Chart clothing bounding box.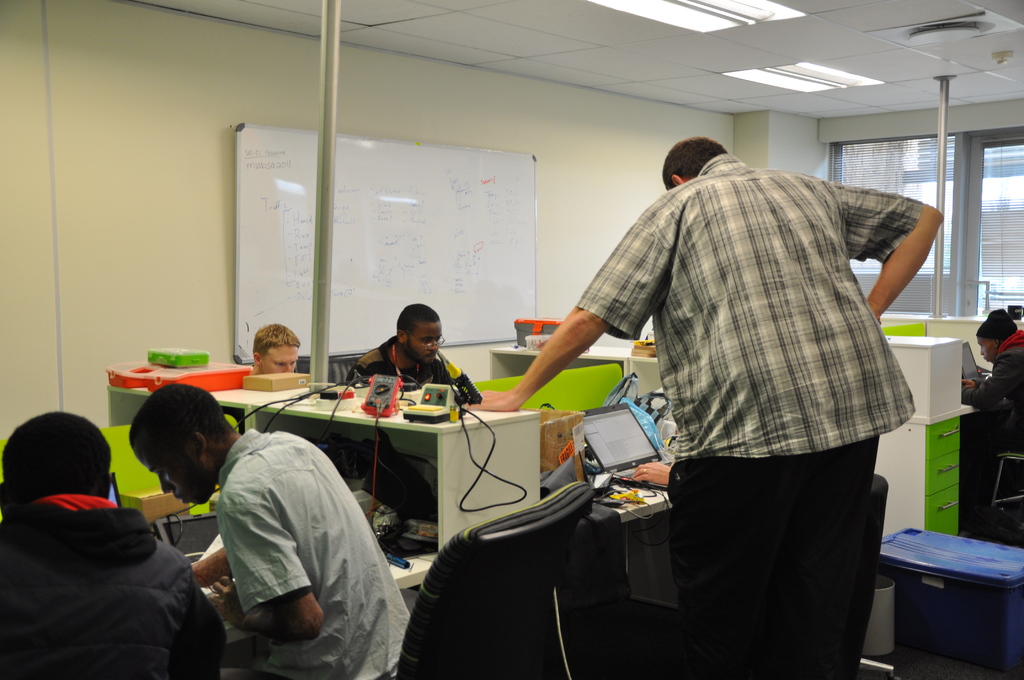
Charted: region(962, 327, 1023, 521).
